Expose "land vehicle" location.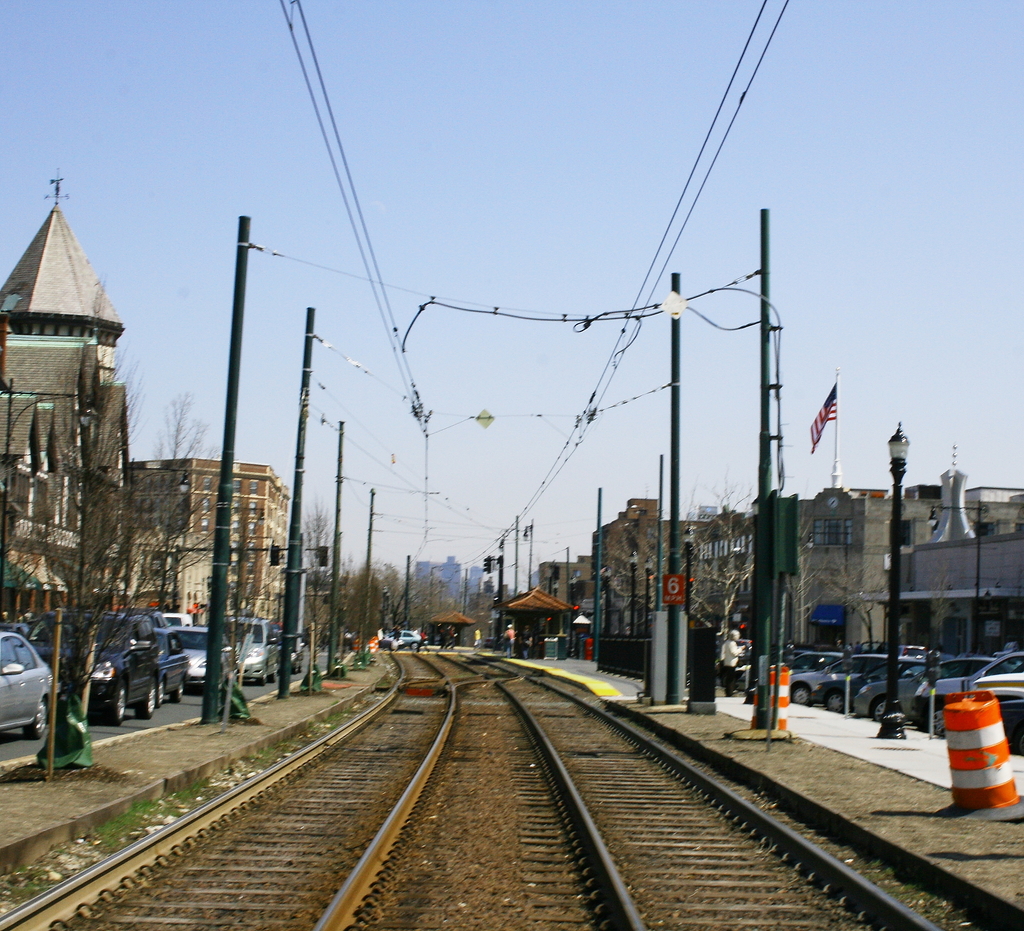
Exposed at region(794, 651, 843, 674).
